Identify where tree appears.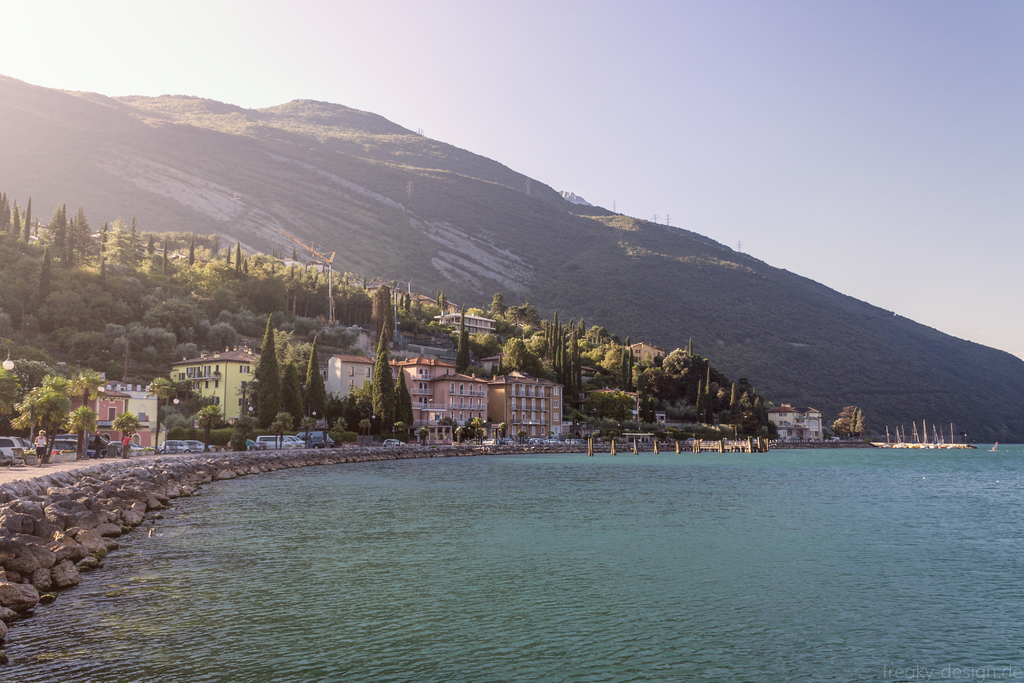
Appears at (left=468, top=363, right=492, bottom=377).
